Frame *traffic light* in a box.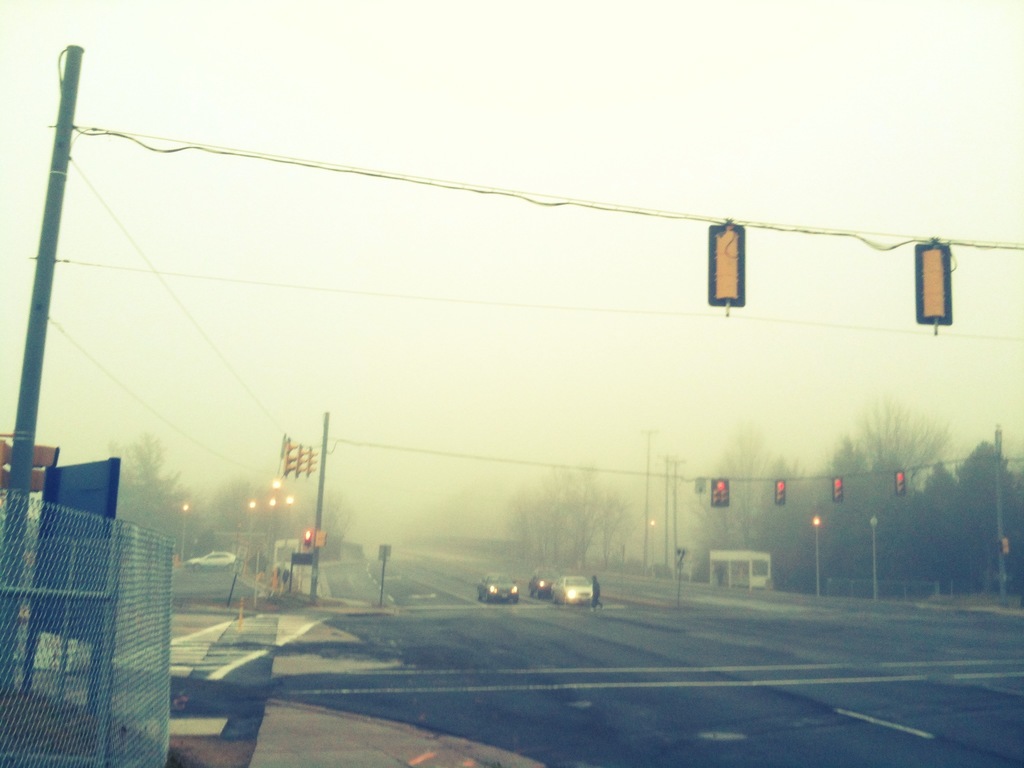
x1=303, y1=529, x2=311, y2=543.
